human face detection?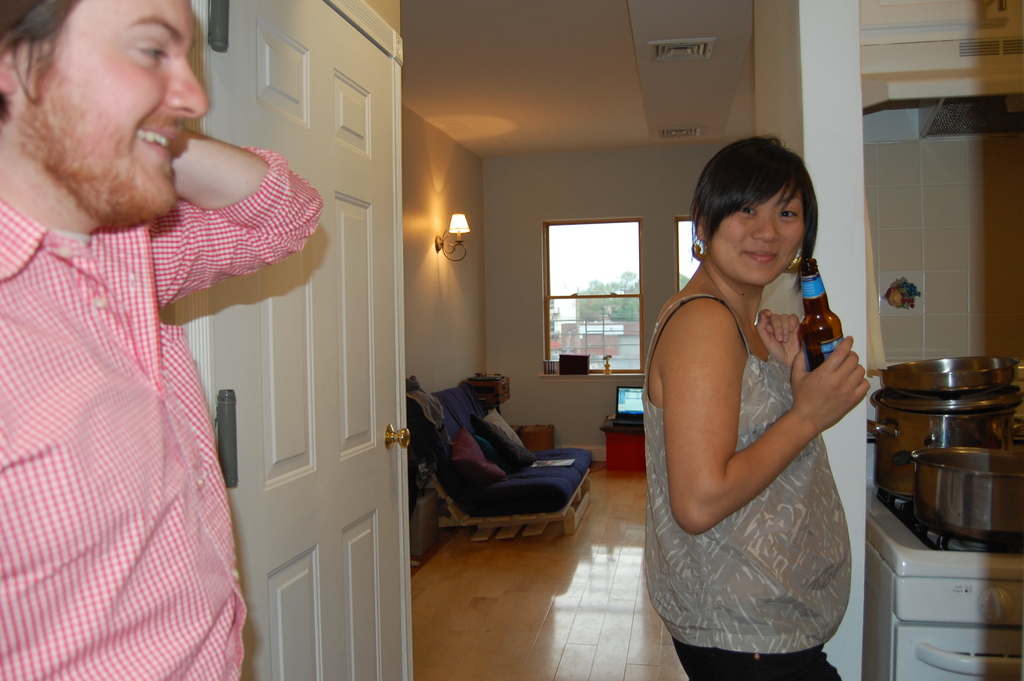
26, 1, 212, 209
